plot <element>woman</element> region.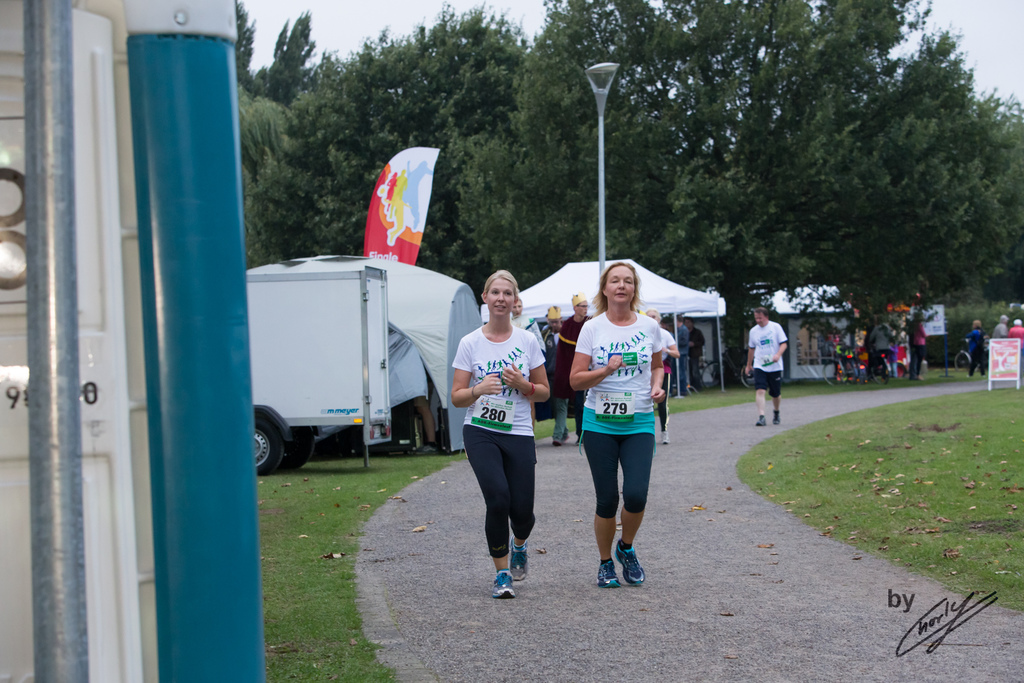
Plotted at bbox=[452, 267, 557, 600].
